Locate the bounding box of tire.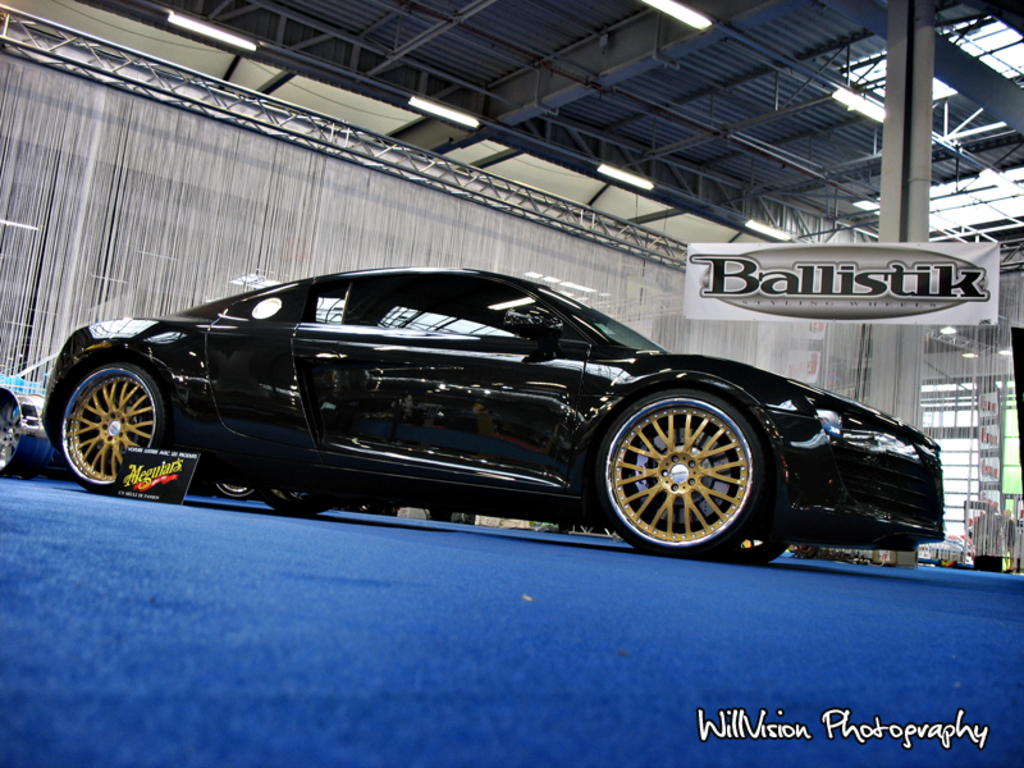
Bounding box: 64 362 168 490.
